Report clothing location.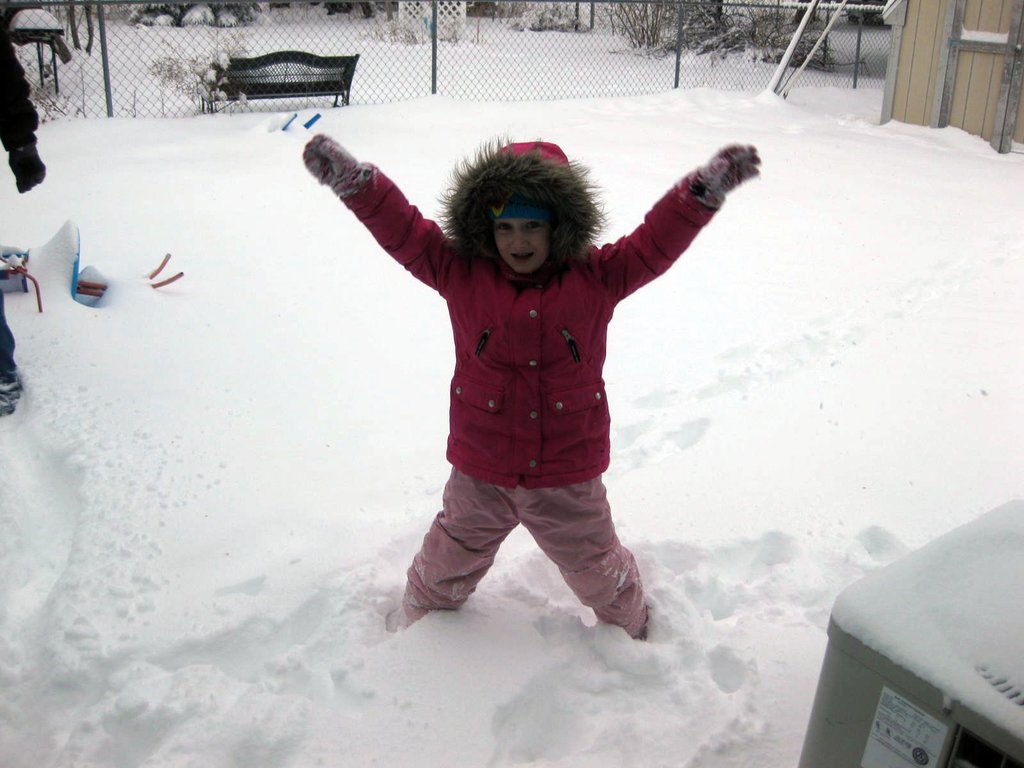
Report: <box>344,157,739,593</box>.
